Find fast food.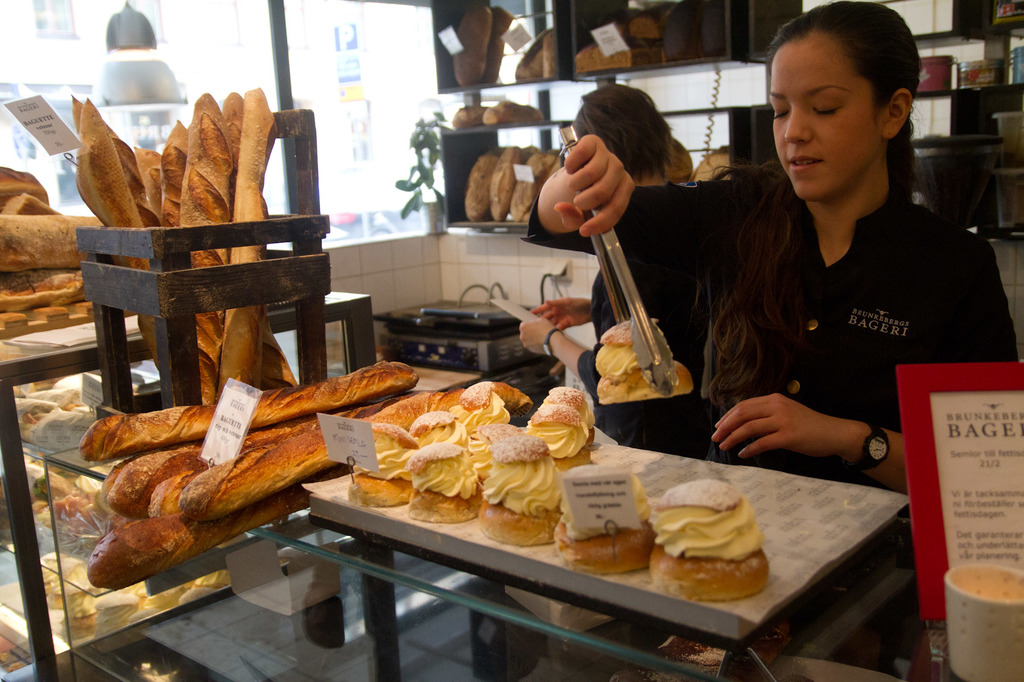
bbox=(170, 92, 237, 408).
